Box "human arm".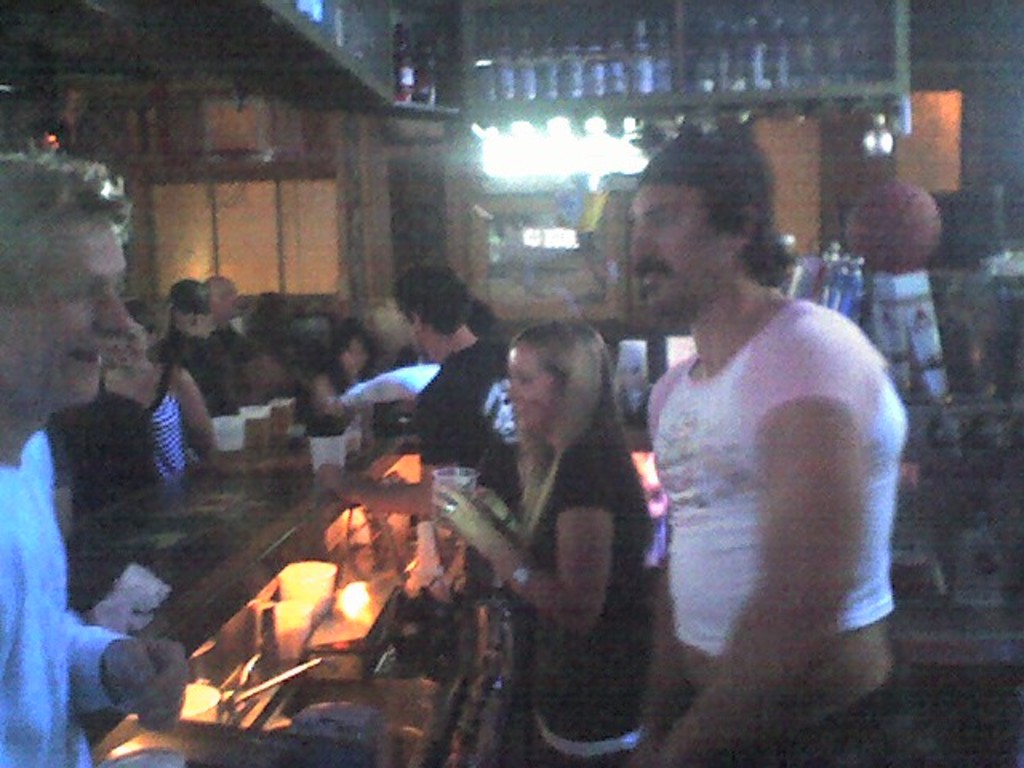
bbox=(416, 434, 603, 630).
